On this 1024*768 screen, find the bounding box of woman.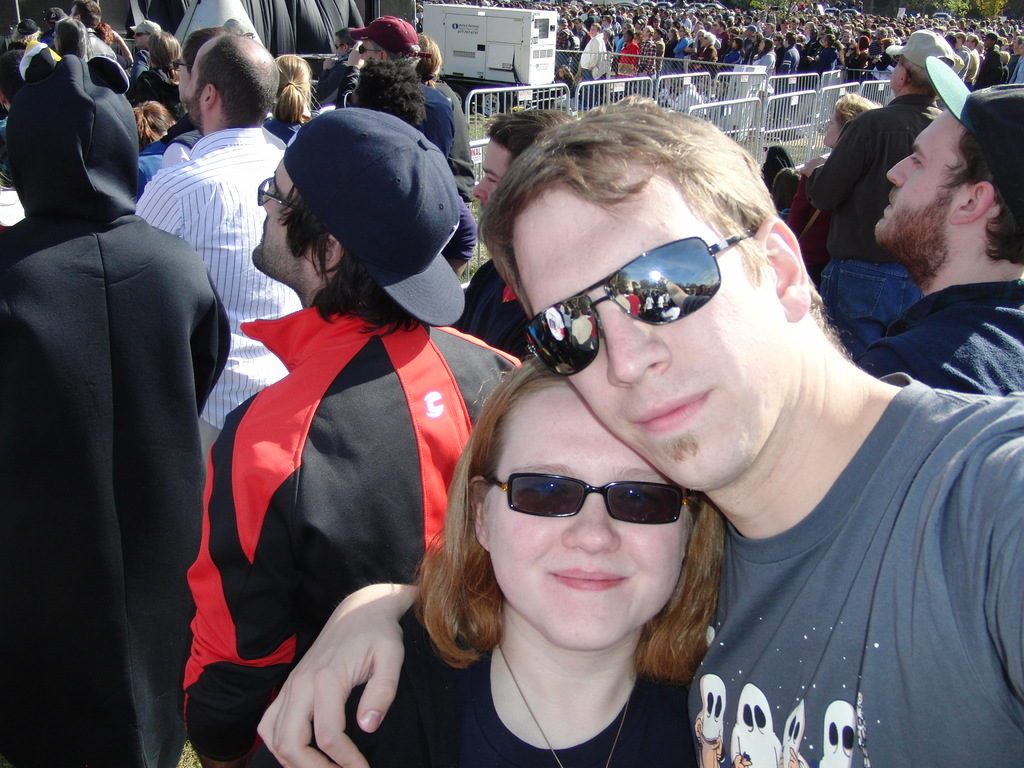
Bounding box: l=787, t=93, r=876, b=280.
